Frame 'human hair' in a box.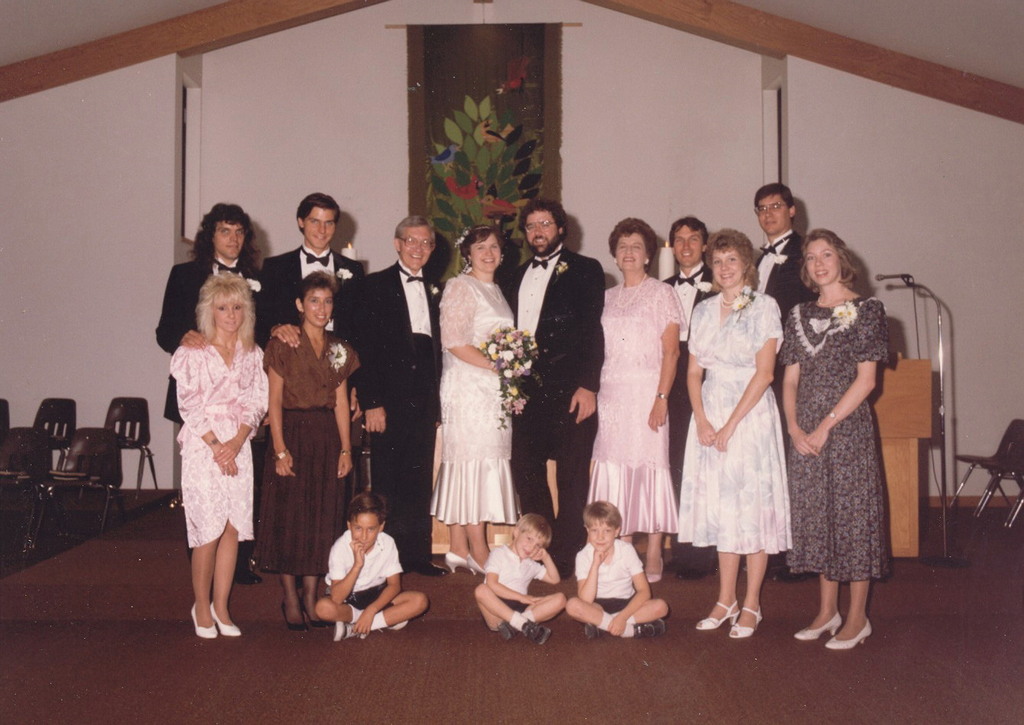
517:199:567:241.
